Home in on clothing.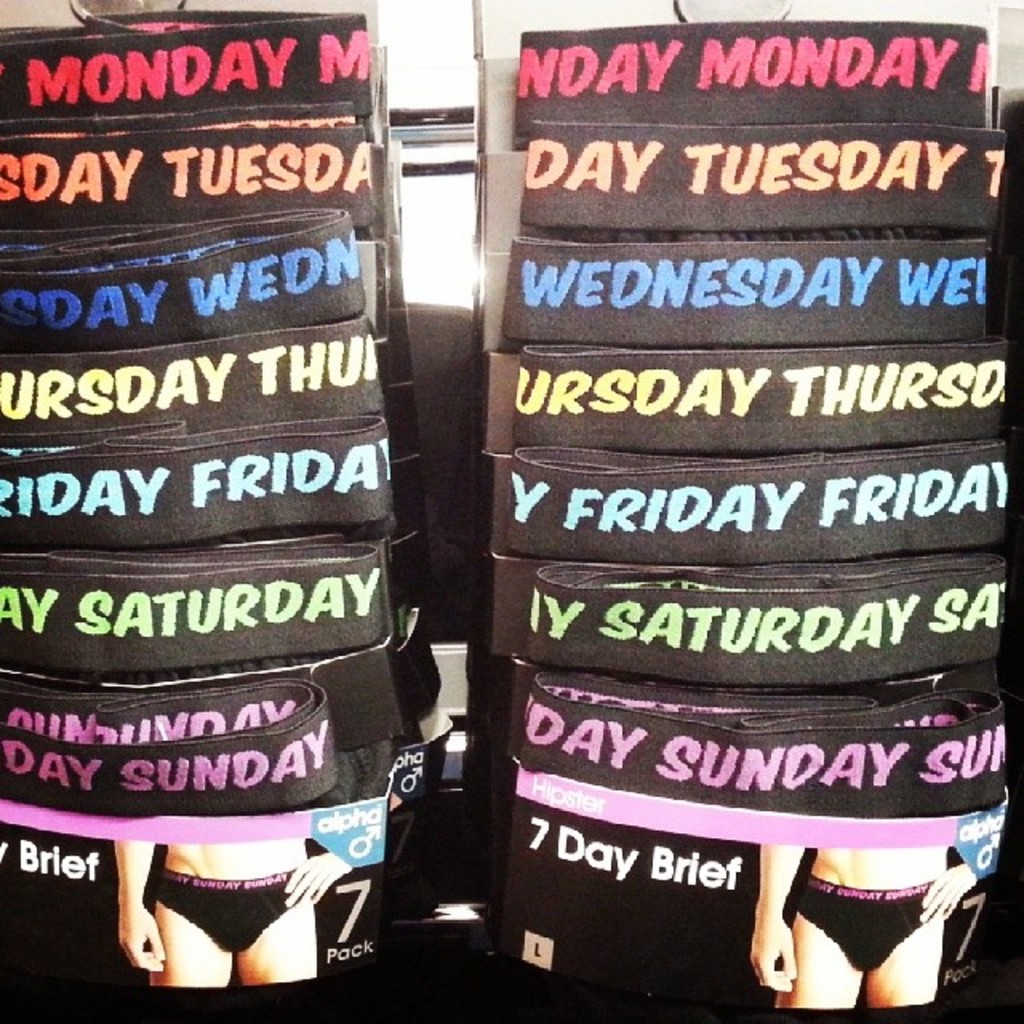
Homed in at l=152, t=874, r=306, b=954.
